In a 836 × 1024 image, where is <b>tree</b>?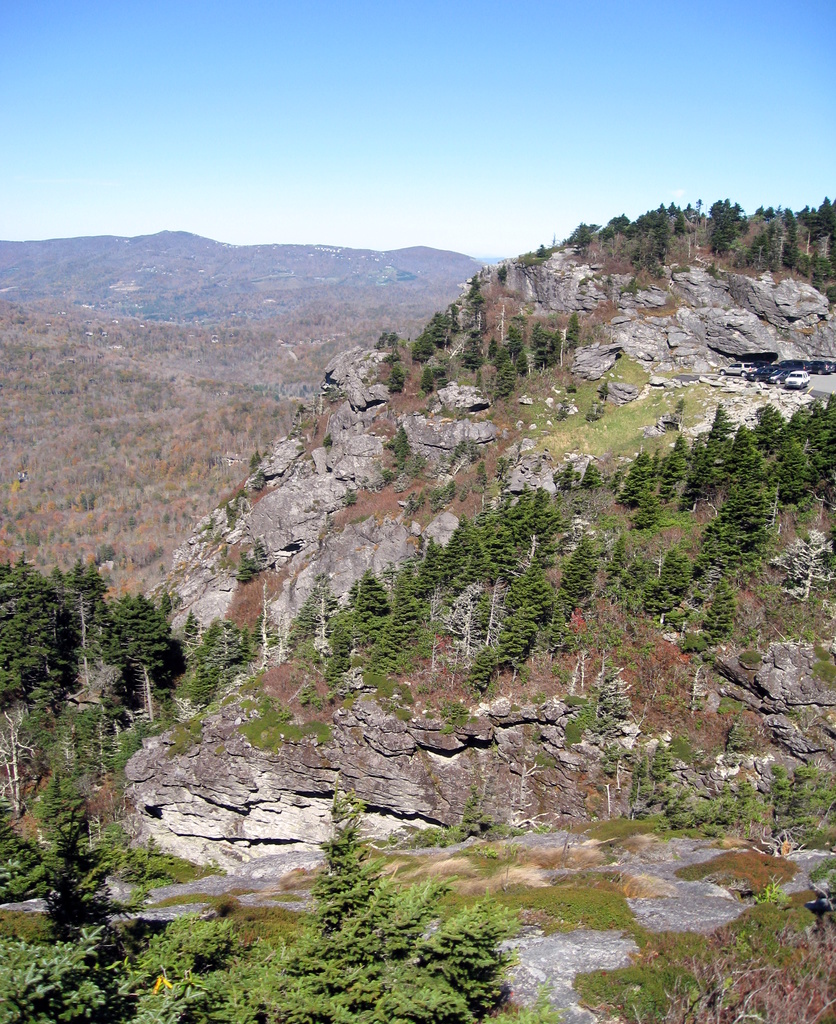
<box>577,662,628,724</box>.
